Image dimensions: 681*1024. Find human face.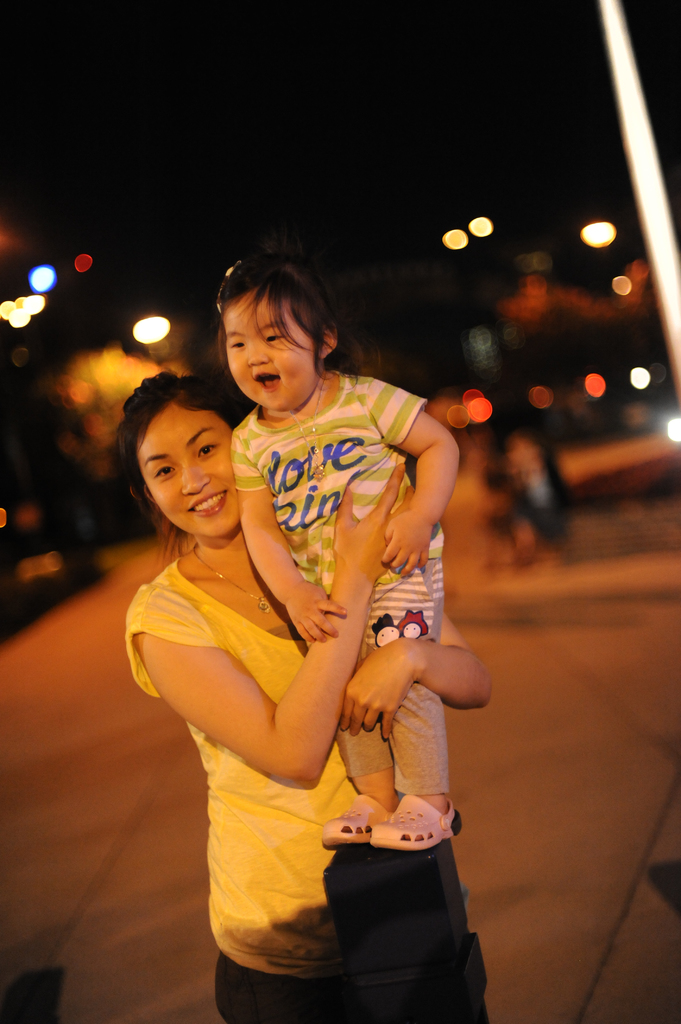
(left=135, top=403, right=235, bottom=548).
